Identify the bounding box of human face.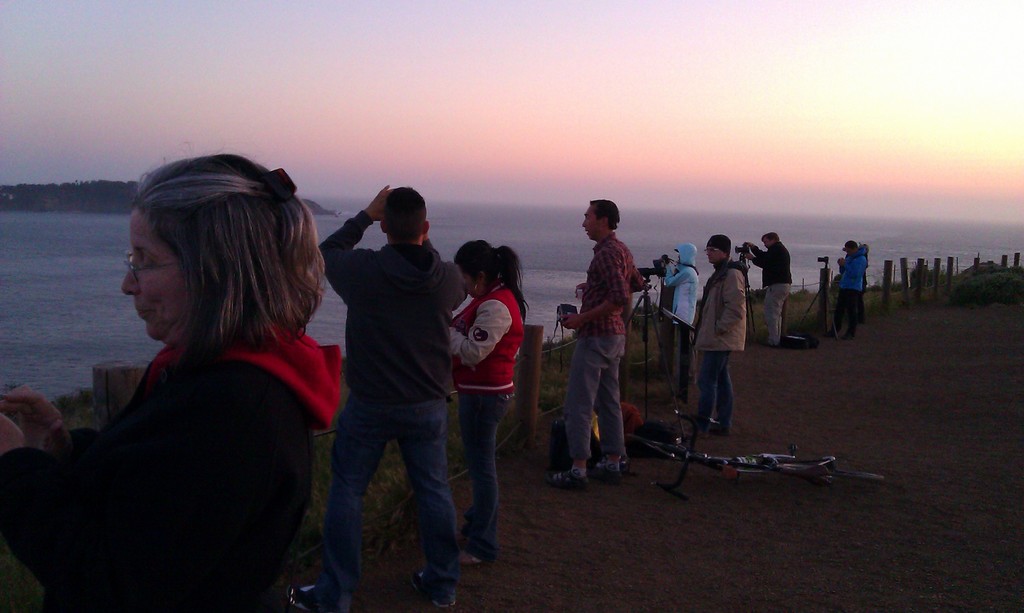
(705,239,724,267).
